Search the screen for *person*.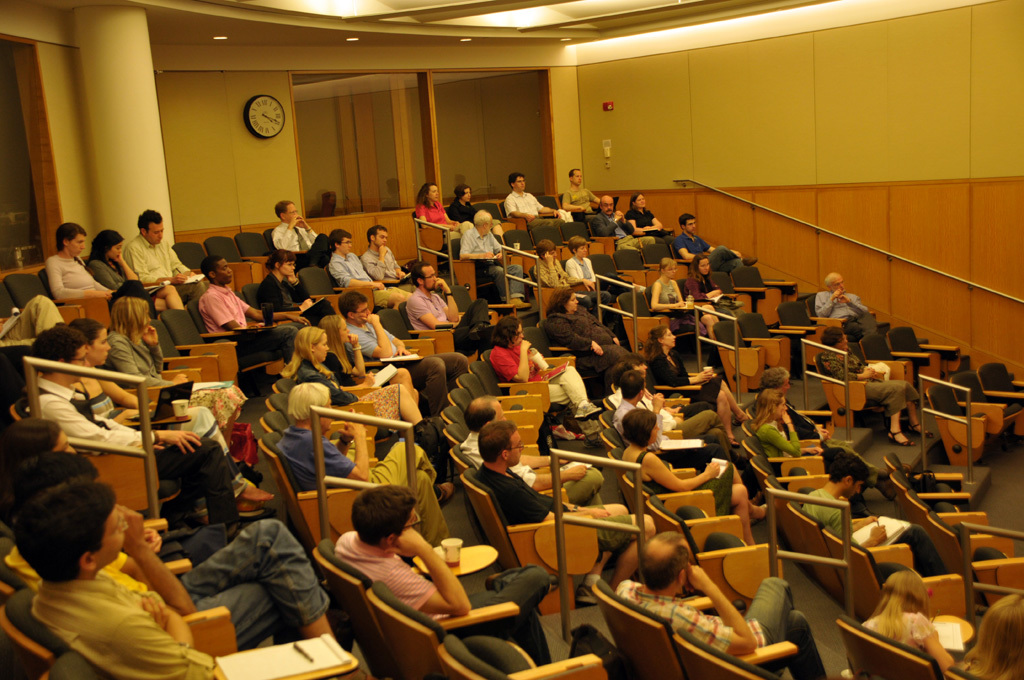
Found at 621 191 664 242.
